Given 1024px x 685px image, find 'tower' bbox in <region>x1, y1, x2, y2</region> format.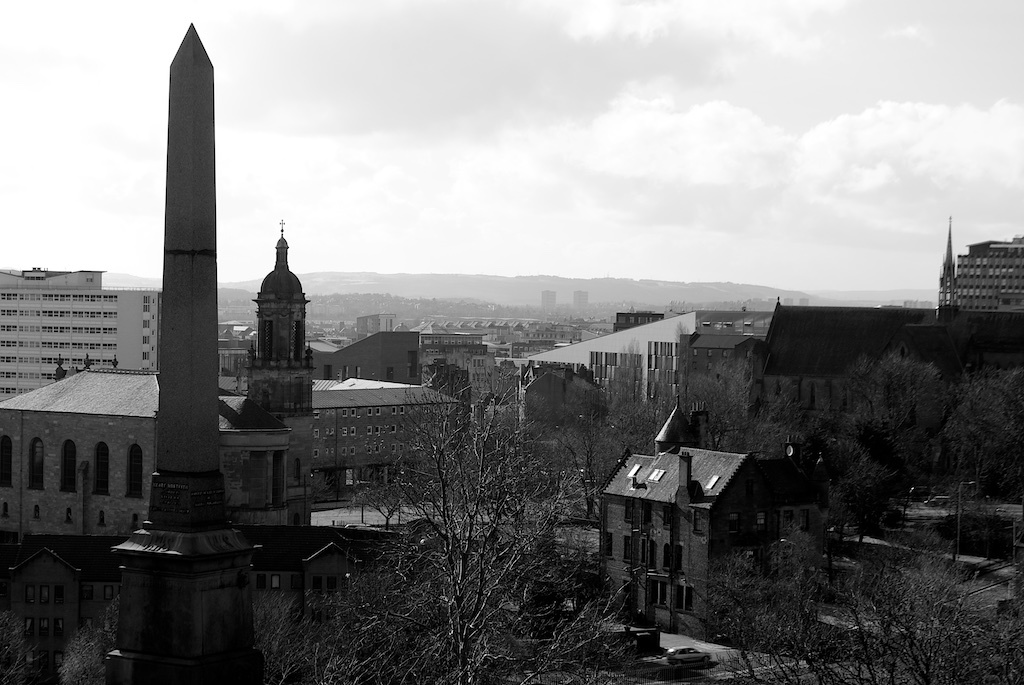
<region>249, 228, 307, 509</region>.
